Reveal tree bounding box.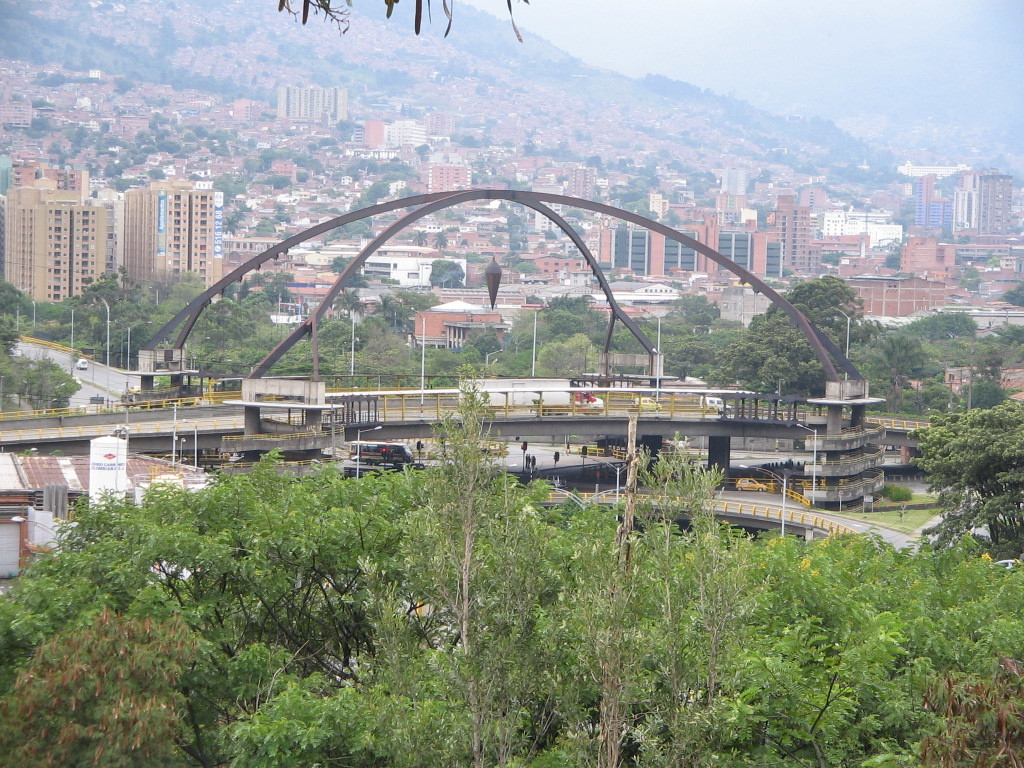
Revealed: detection(6, 356, 67, 408).
